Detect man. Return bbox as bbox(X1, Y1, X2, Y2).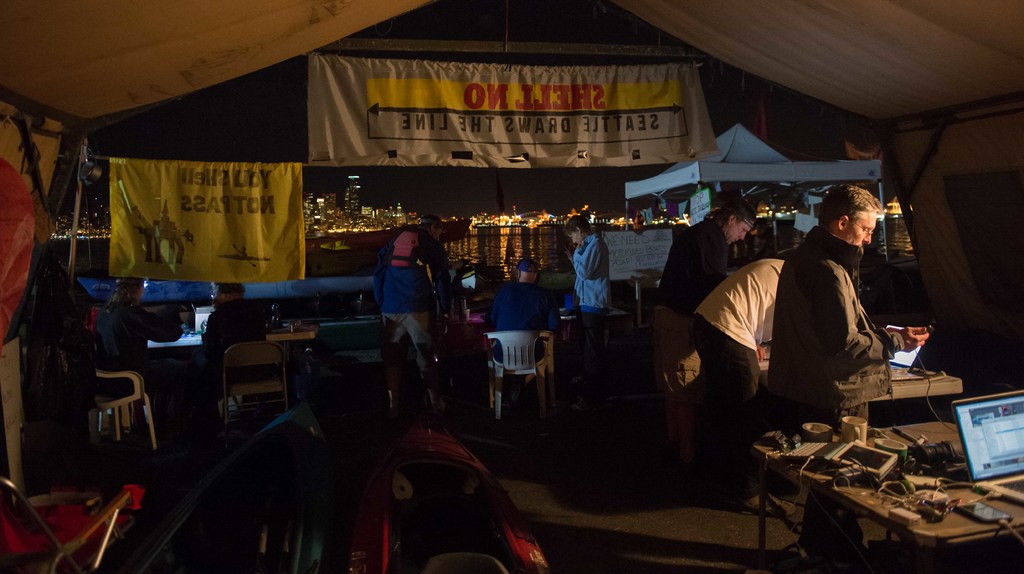
bbox(380, 212, 452, 390).
